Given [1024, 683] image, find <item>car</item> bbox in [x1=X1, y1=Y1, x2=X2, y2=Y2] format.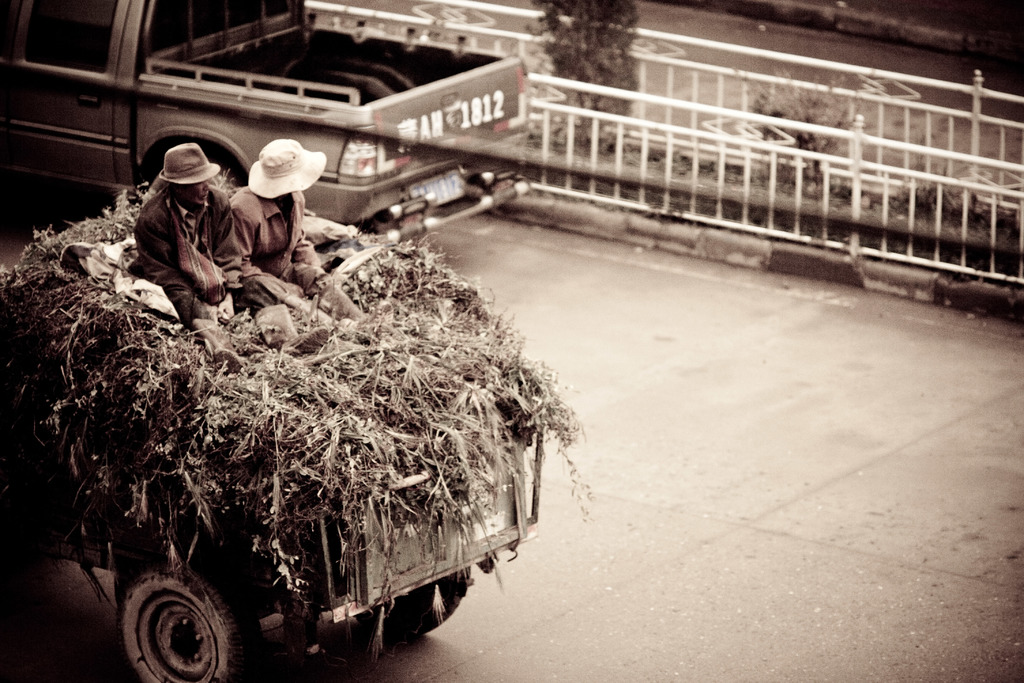
[x1=0, y1=0, x2=534, y2=241].
